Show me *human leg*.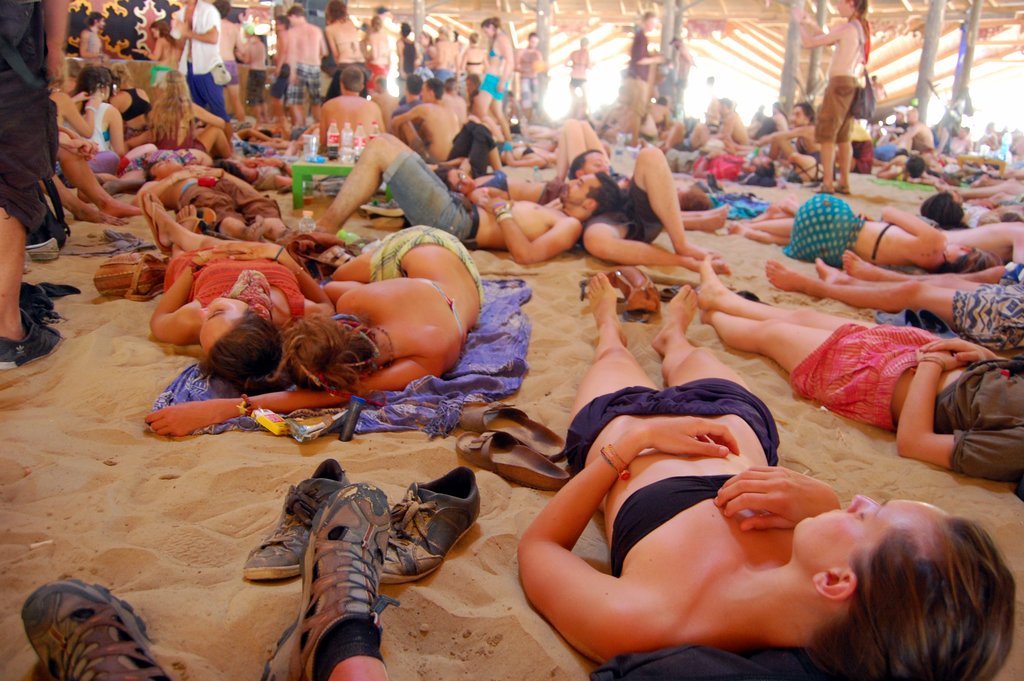
*human leg* is here: 824 99 846 190.
